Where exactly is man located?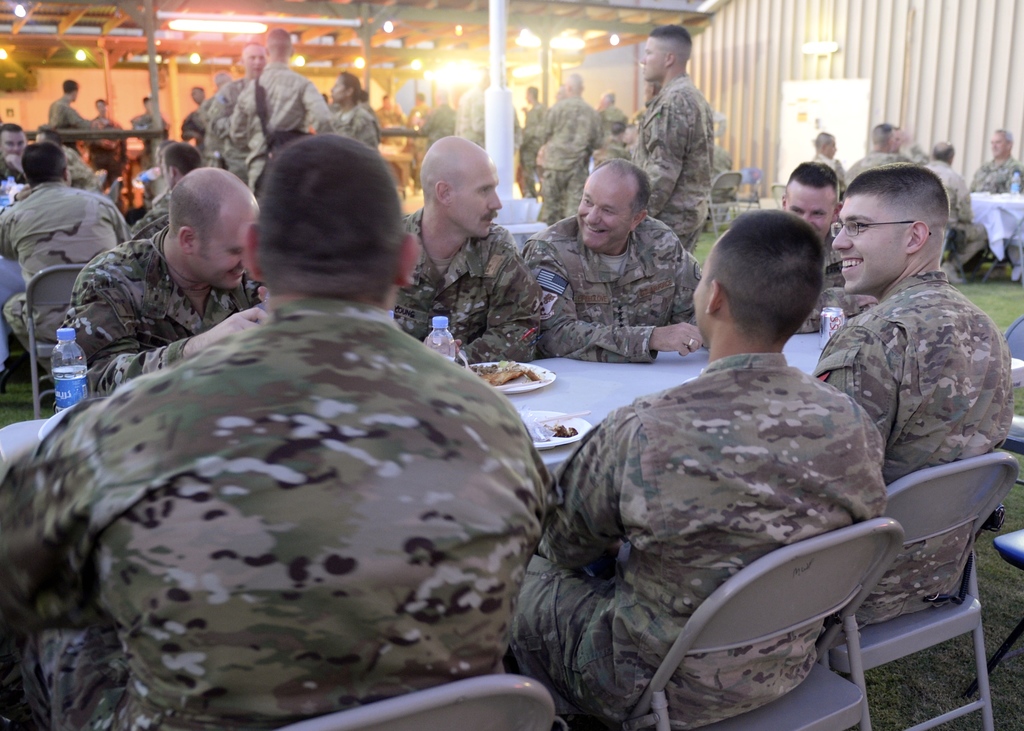
Its bounding box is bbox=(812, 162, 1015, 627).
